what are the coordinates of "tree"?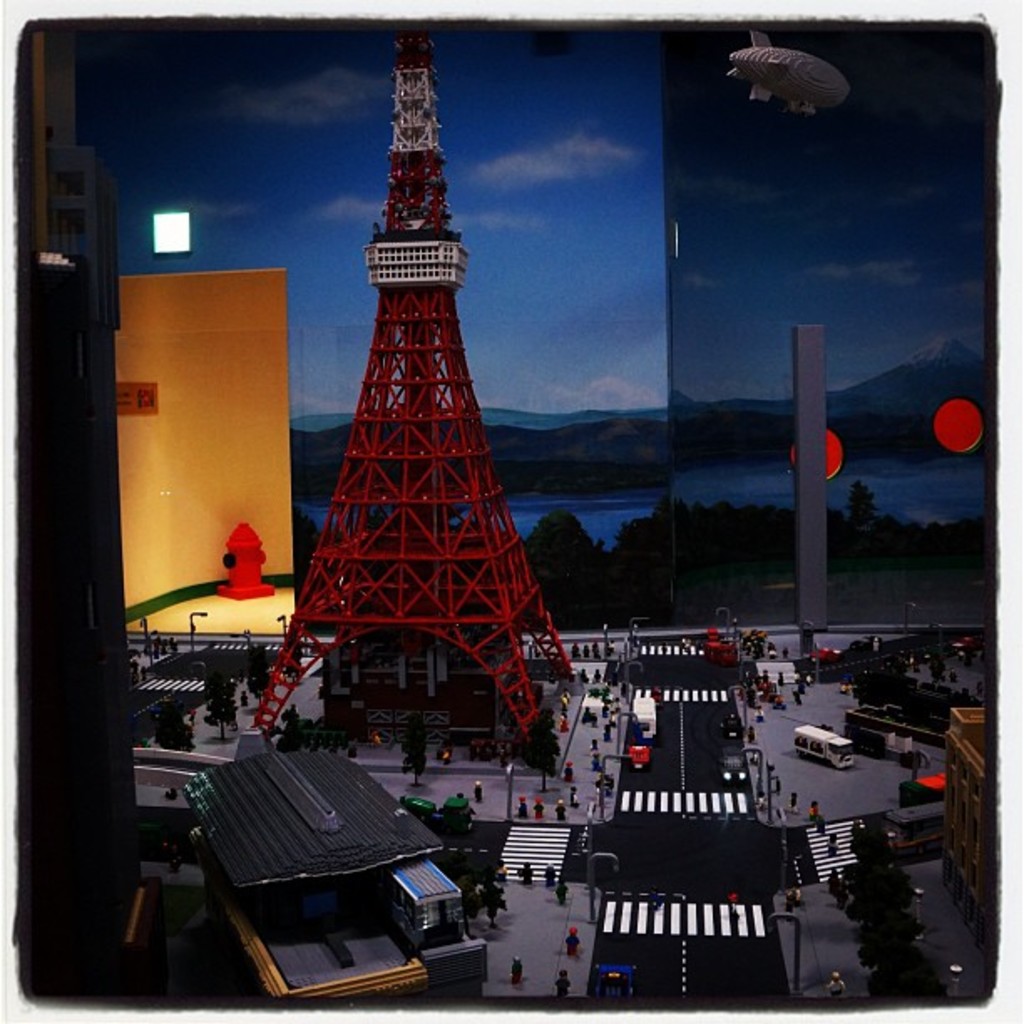
534, 492, 872, 629.
